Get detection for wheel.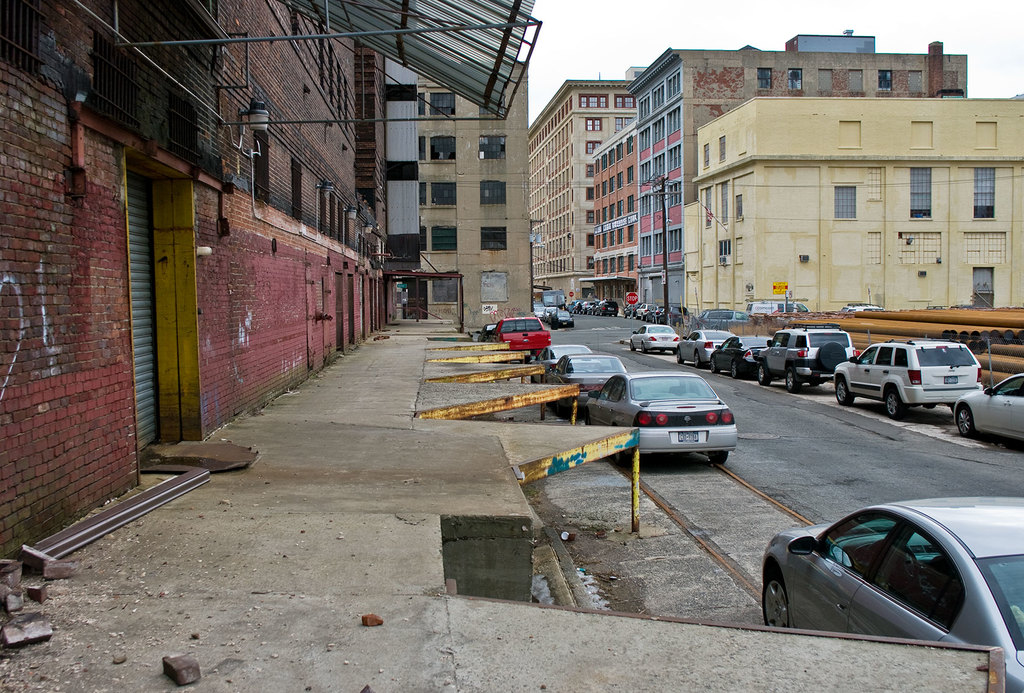
Detection: crop(676, 348, 684, 364).
